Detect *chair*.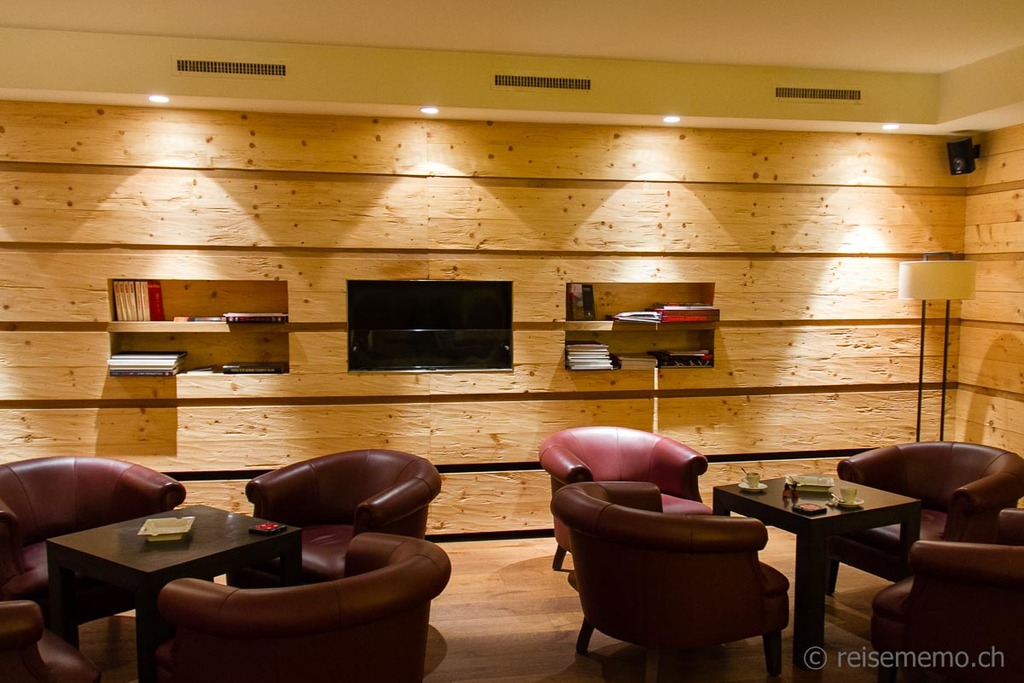
Detected at 553, 480, 796, 682.
